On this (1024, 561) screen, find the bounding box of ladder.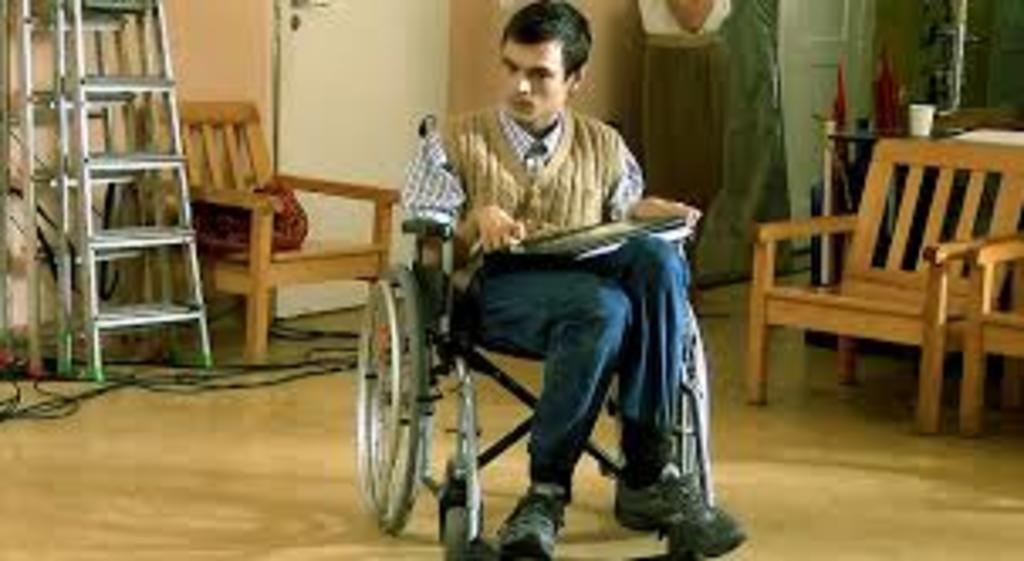
Bounding box: (x1=54, y1=0, x2=189, y2=368).
